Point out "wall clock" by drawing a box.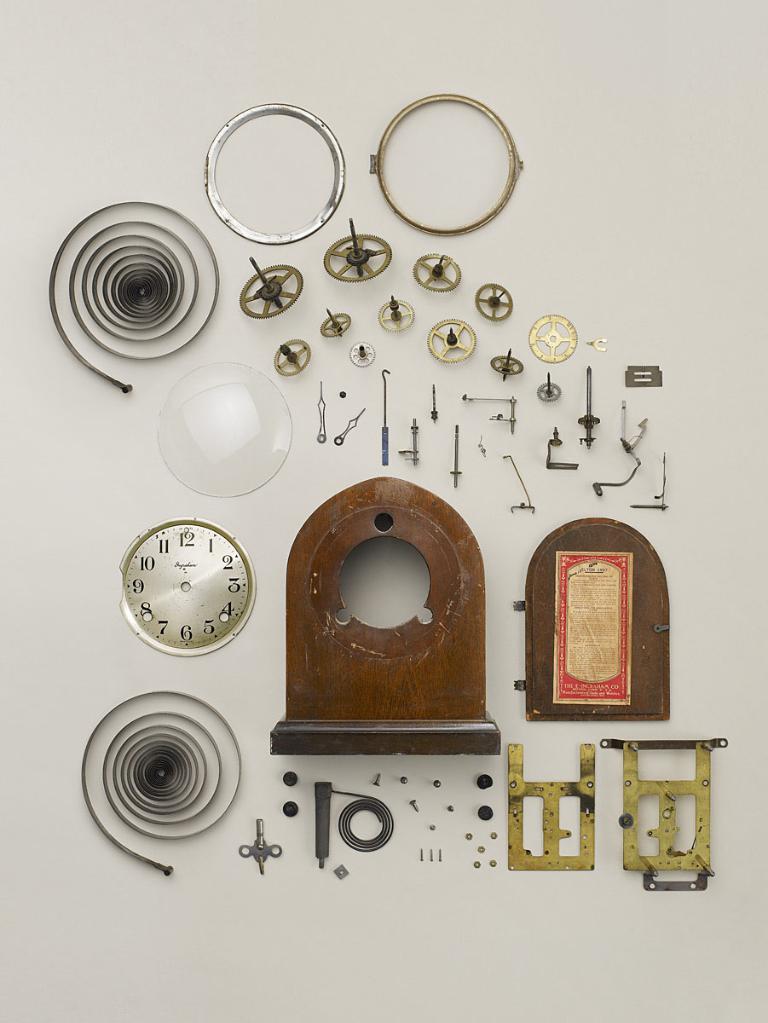
rect(114, 514, 263, 659).
